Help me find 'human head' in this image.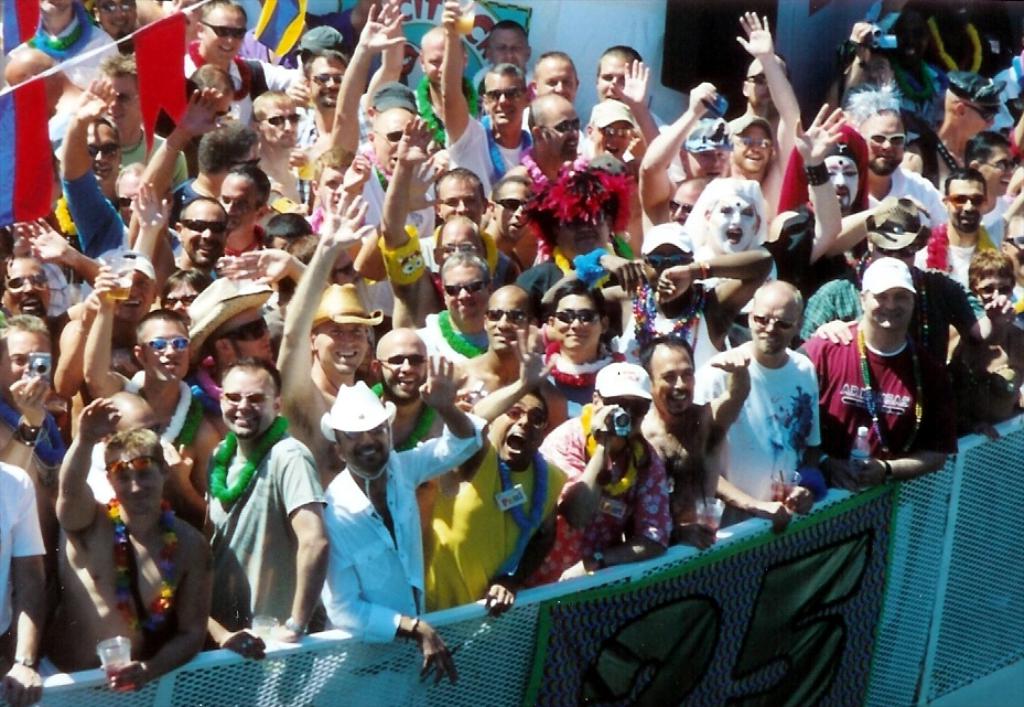
Found it: <region>667, 180, 705, 224</region>.
